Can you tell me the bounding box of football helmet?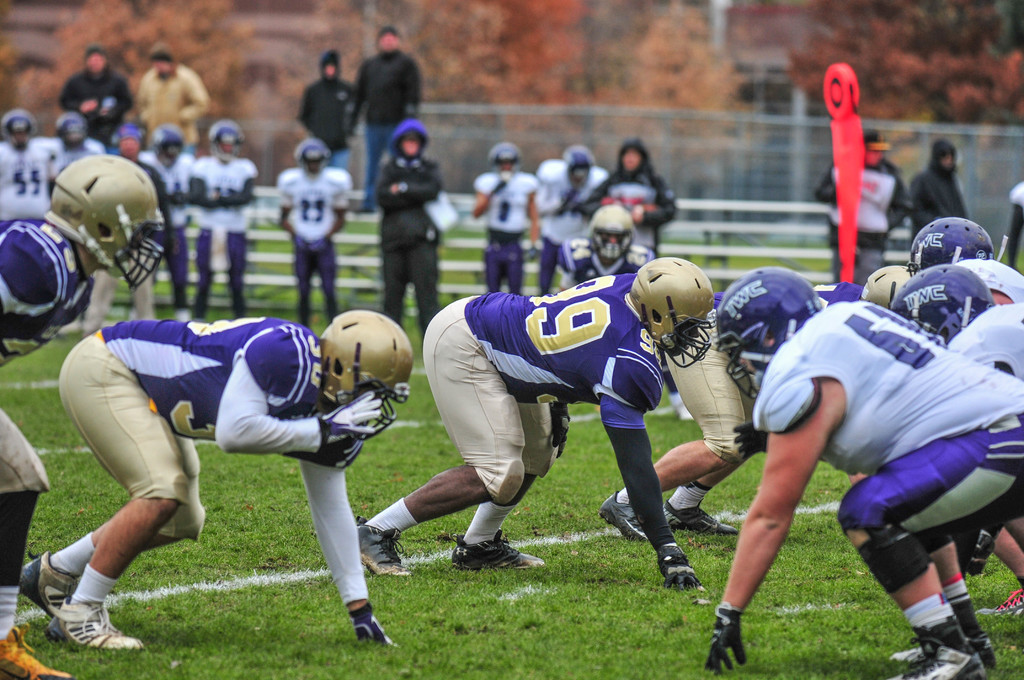
bbox=[888, 262, 993, 342].
